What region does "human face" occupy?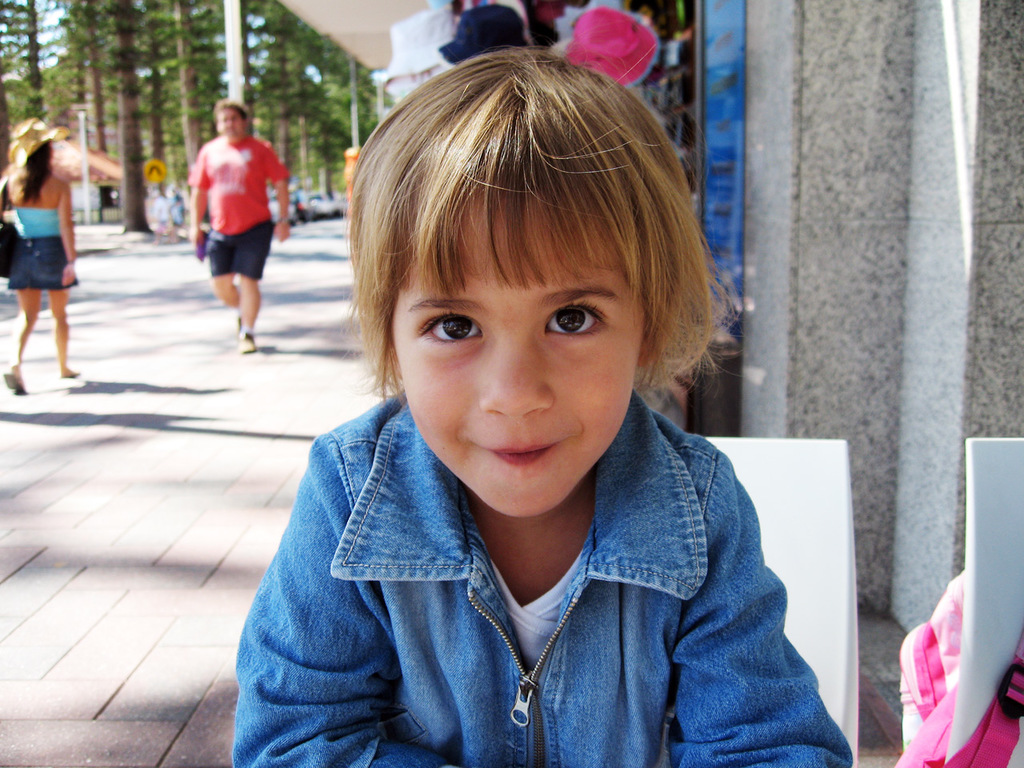
211 106 249 146.
